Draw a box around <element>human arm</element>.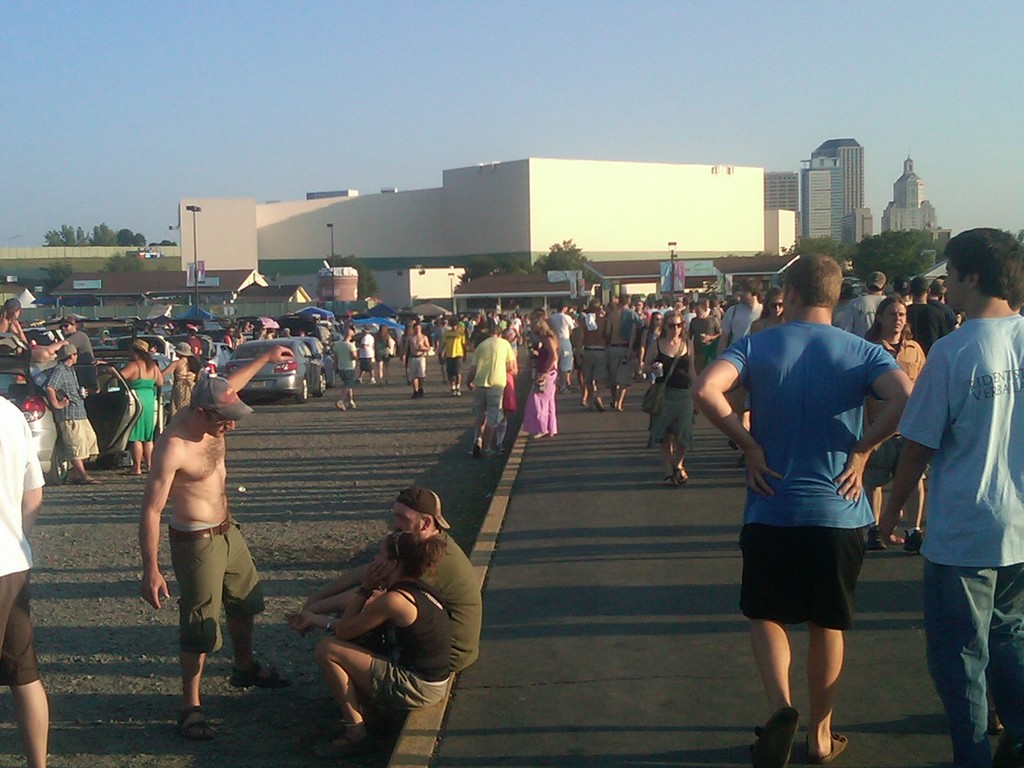
BBox(153, 362, 169, 390).
